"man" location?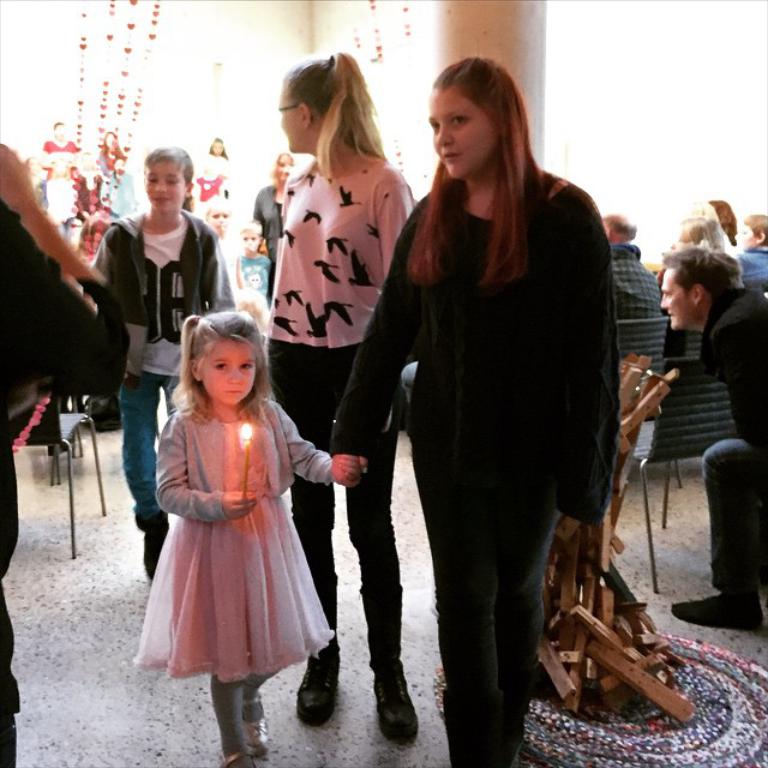
[731, 214, 767, 286]
